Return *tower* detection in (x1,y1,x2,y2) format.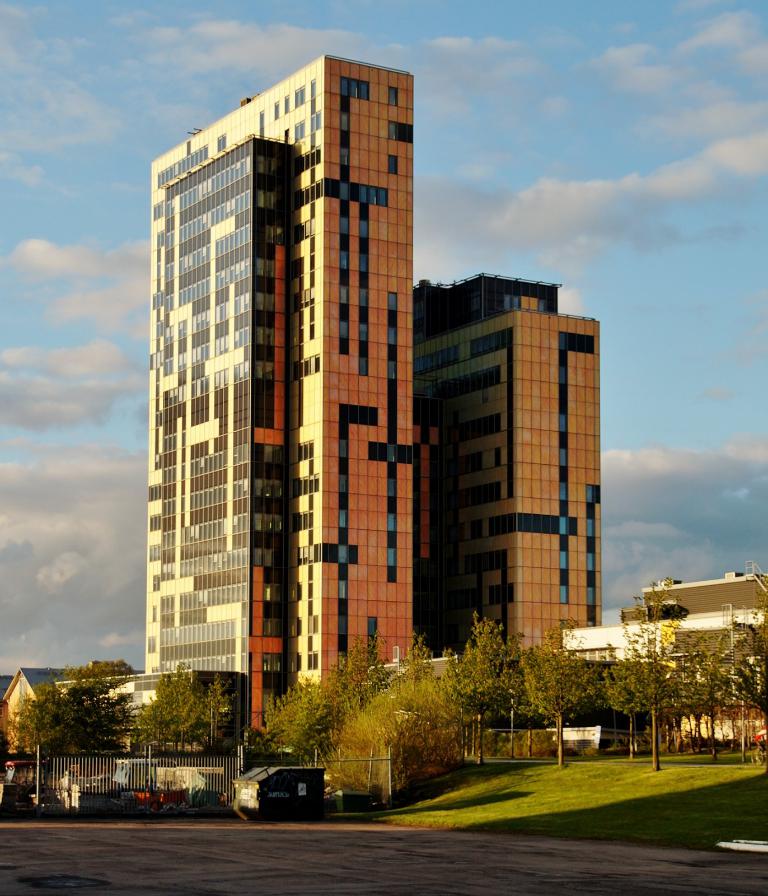
(93,13,438,727).
